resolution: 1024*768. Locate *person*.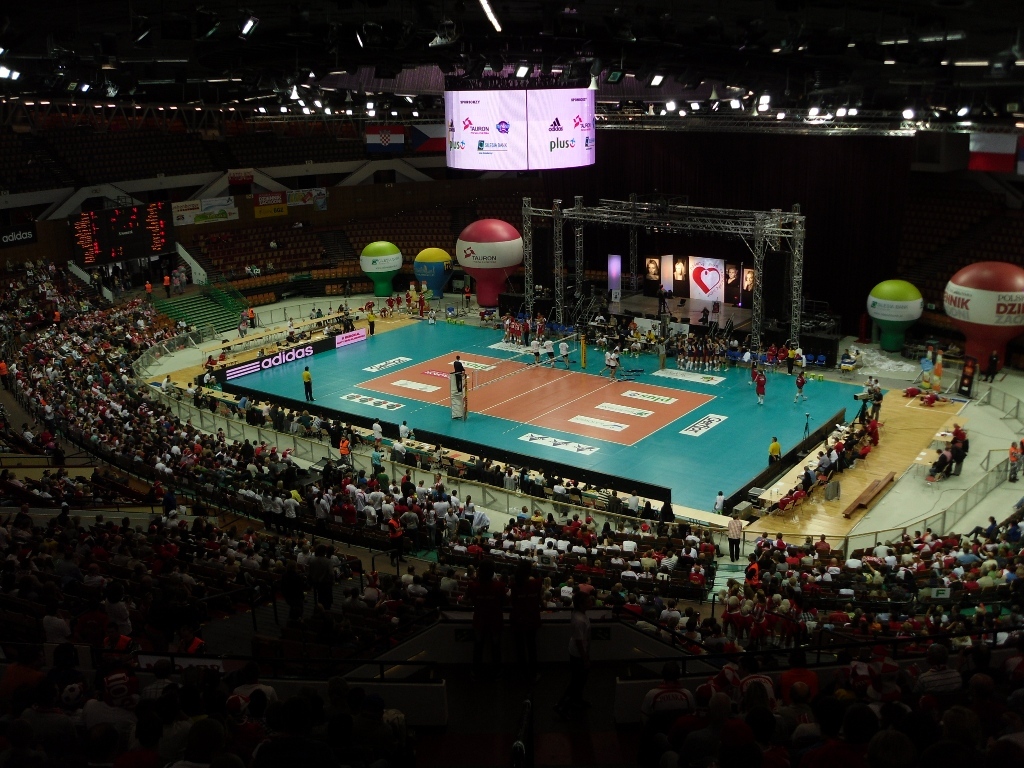
bbox=[800, 371, 803, 393].
